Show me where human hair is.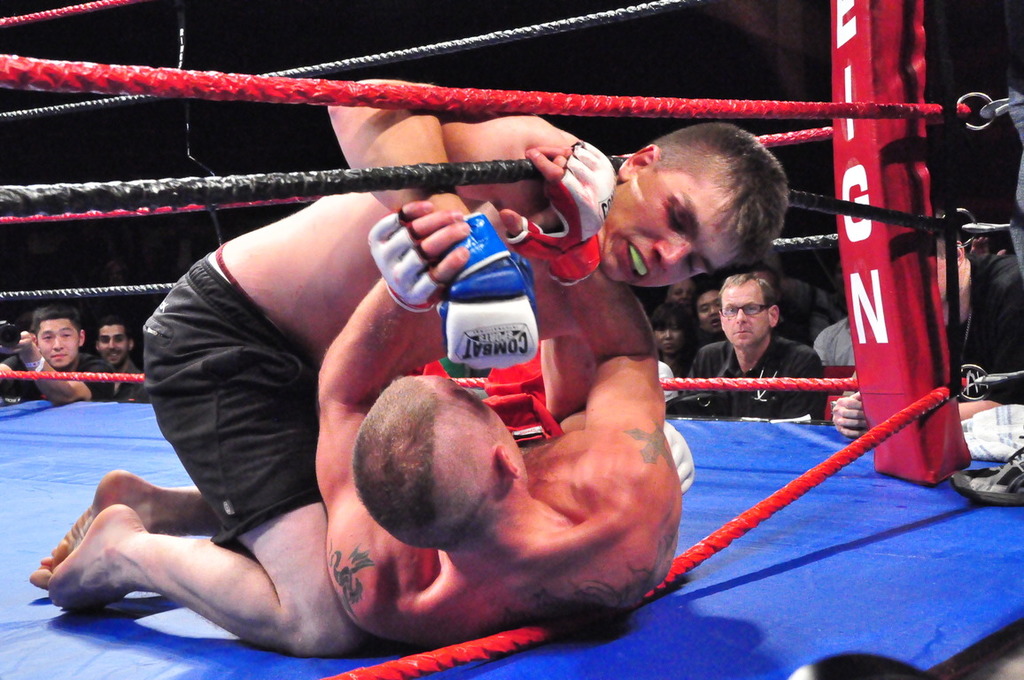
human hair is at locate(615, 127, 803, 274).
